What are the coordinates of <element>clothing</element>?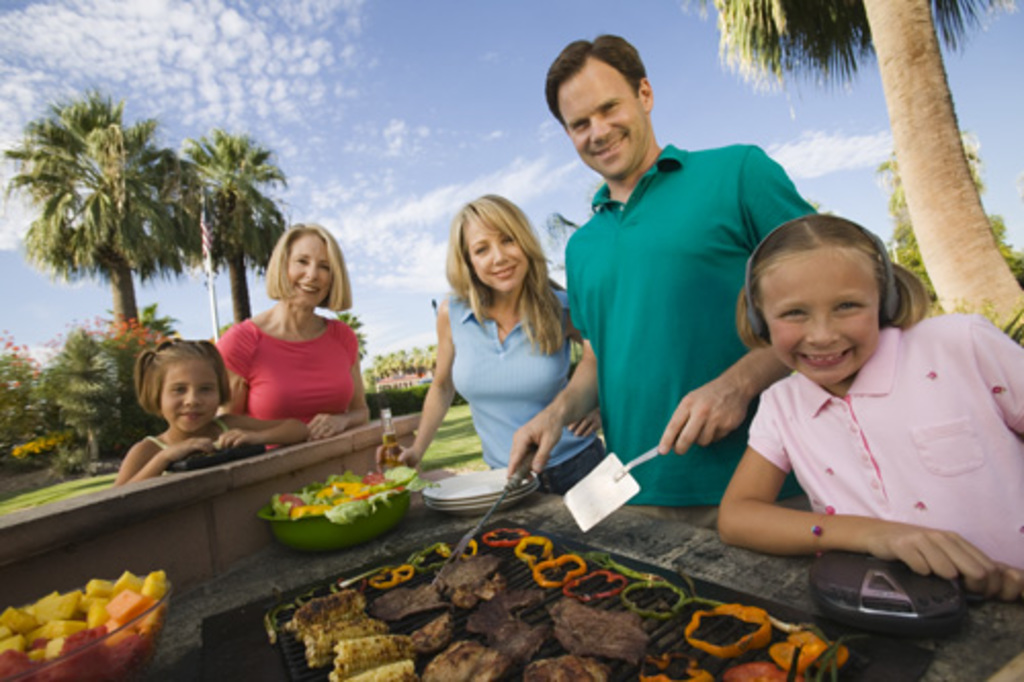
(565, 139, 819, 510).
